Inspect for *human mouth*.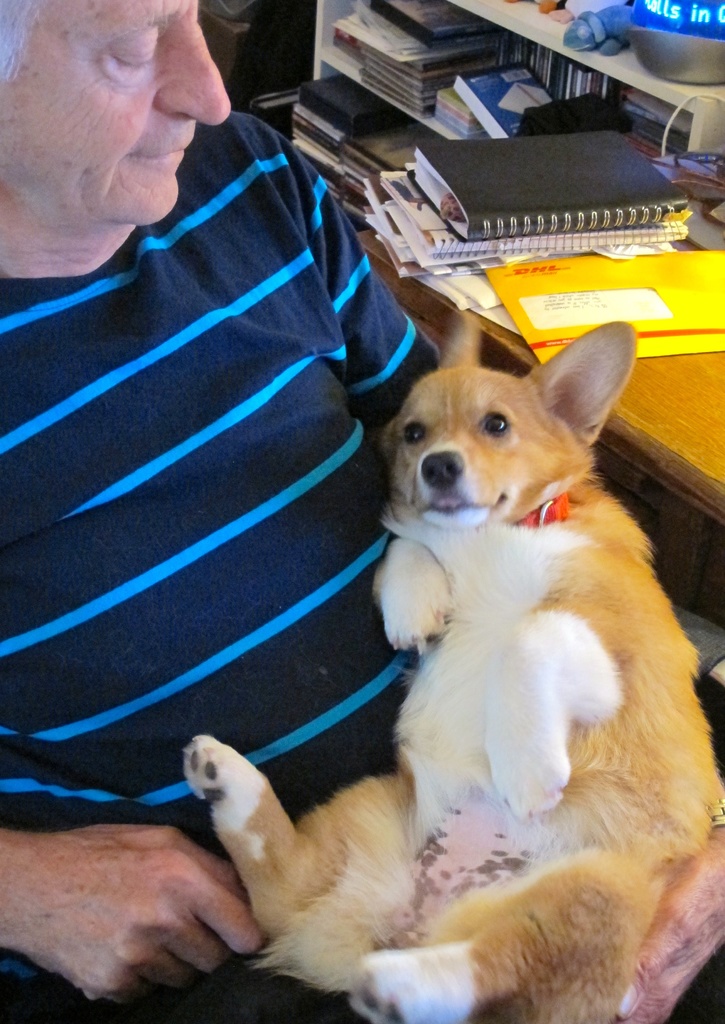
Inspection: crop(131, 145, 190, 156).
